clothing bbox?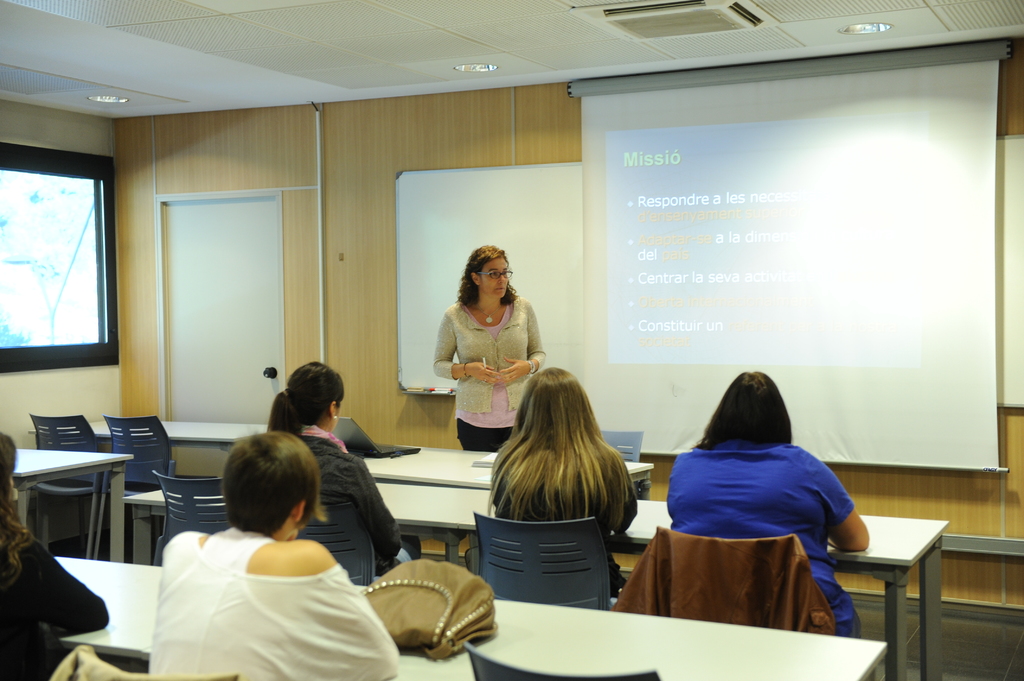
<bbox>456, 418, 508, 449</bbox>
